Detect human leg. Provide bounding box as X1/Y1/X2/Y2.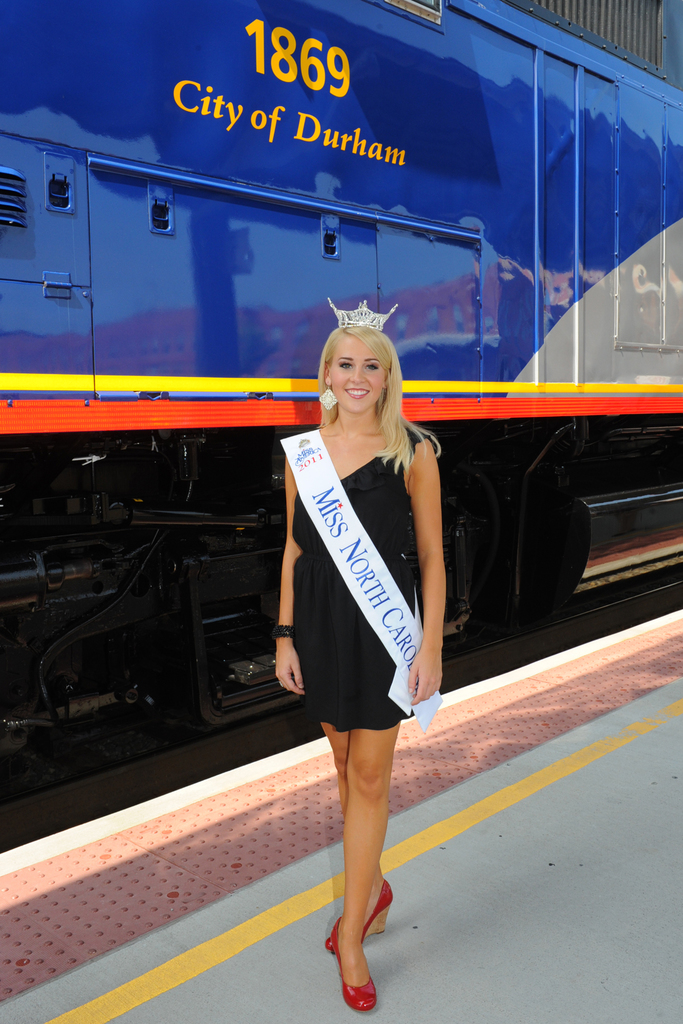
335/614/400/1014.
